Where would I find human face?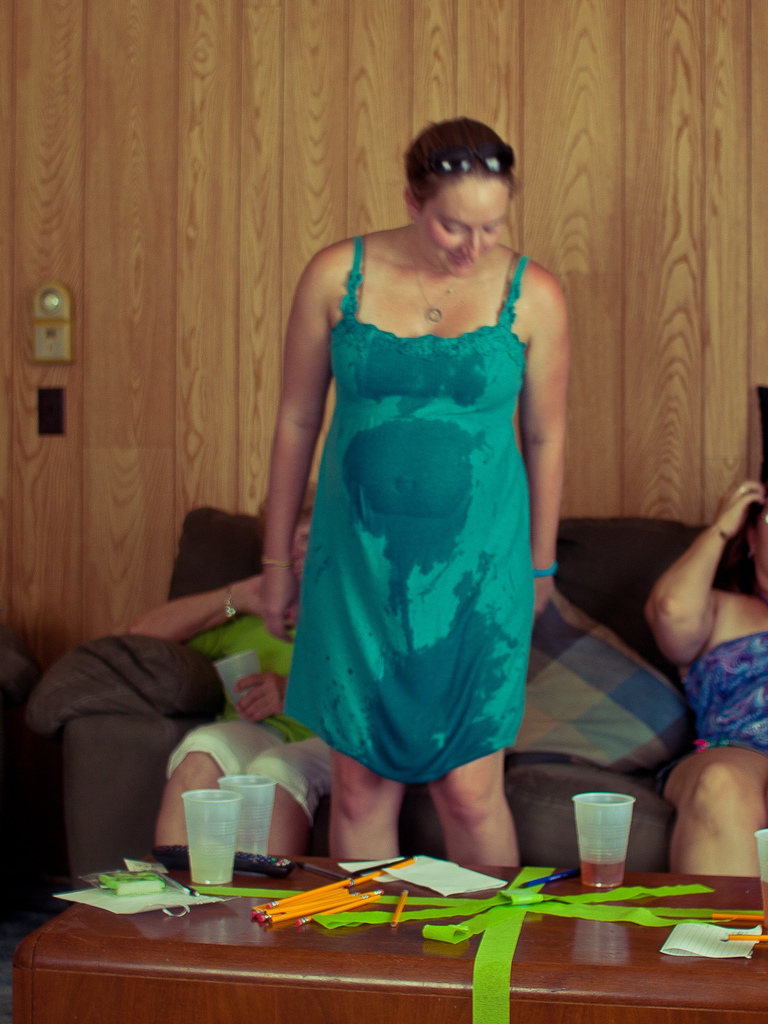
At BBox(416, 177, 509, 276).
